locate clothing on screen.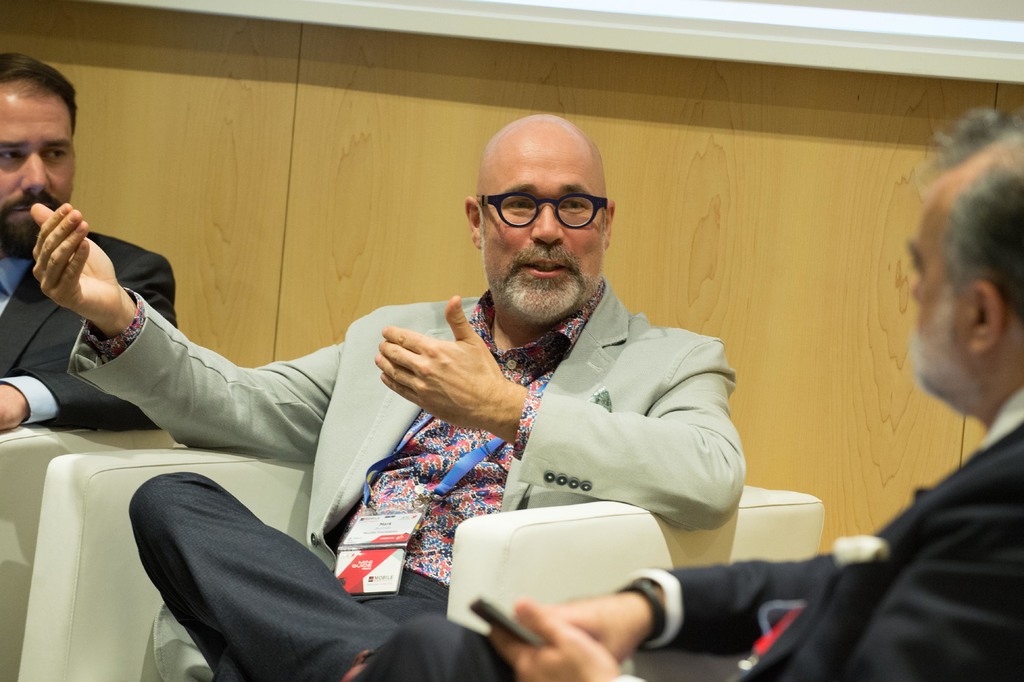
On screen at (0, 225, 175, 431).
